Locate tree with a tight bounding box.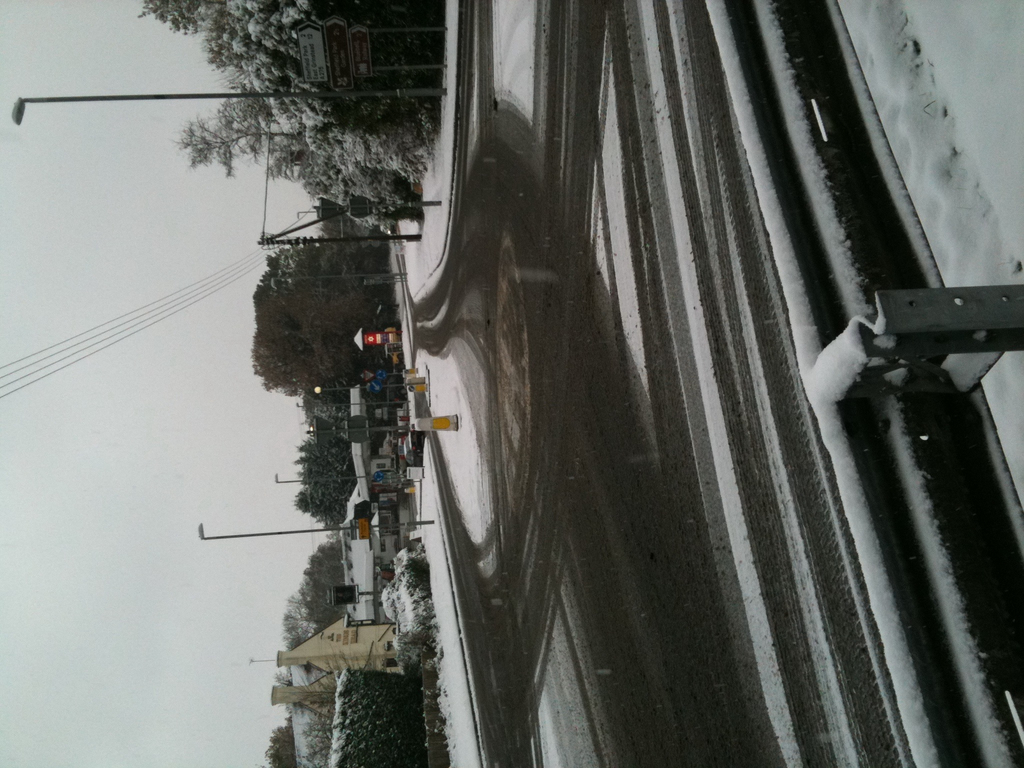
(left=285, top=537, right=345, bottom=651).
